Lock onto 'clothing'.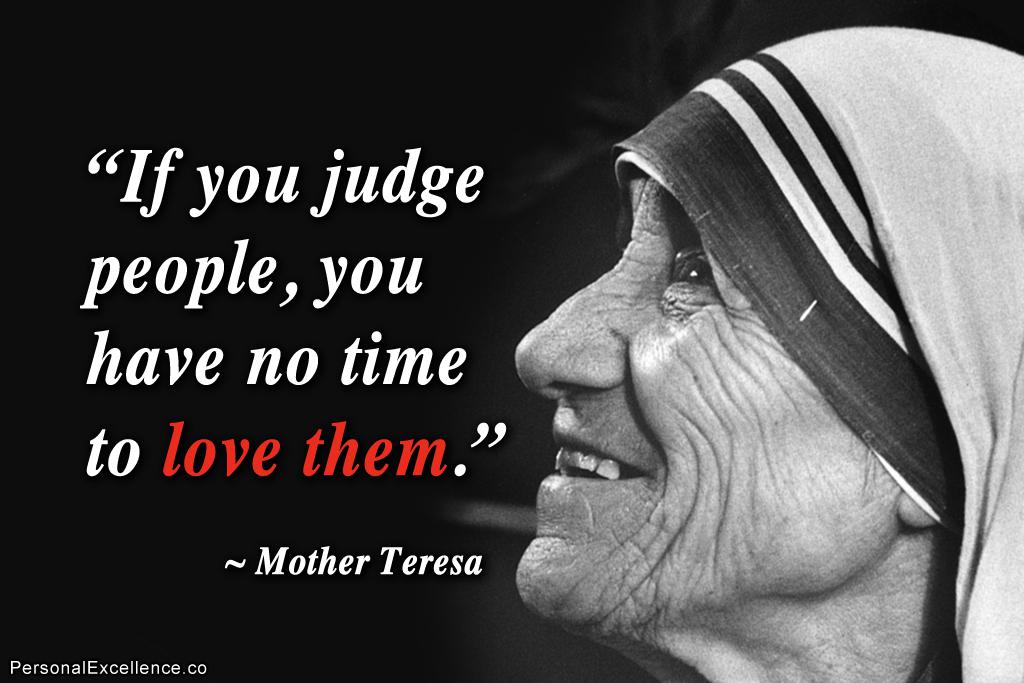
Locked: bbox=(588, 72, 1007, 648).
